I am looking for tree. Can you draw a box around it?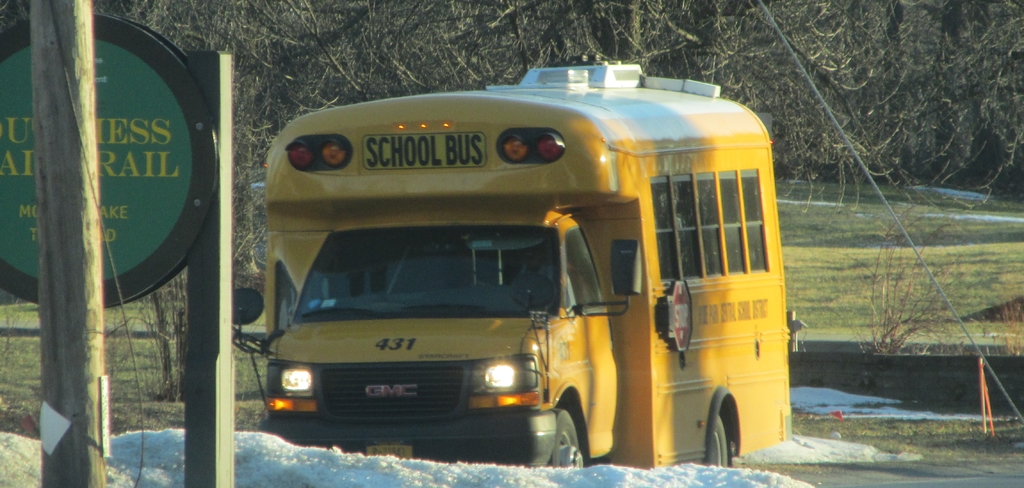
Sure, the bounding box is Rect(682, 0, 1023, 212).
